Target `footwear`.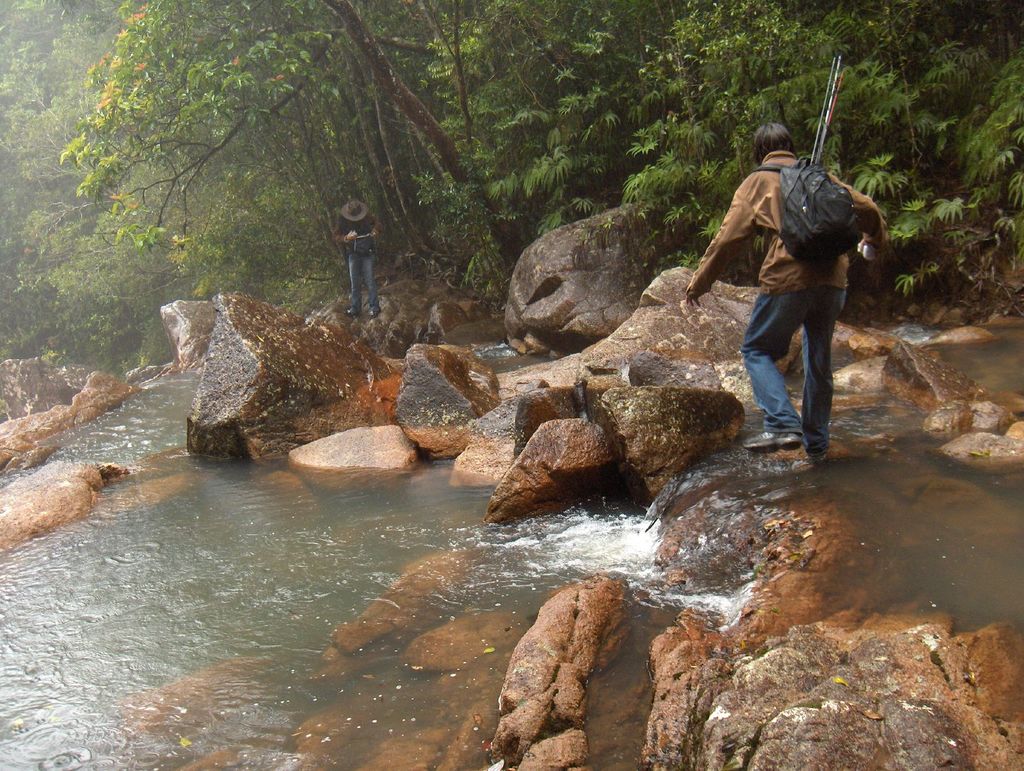
Target region: box(805, 446, 829, 461).
